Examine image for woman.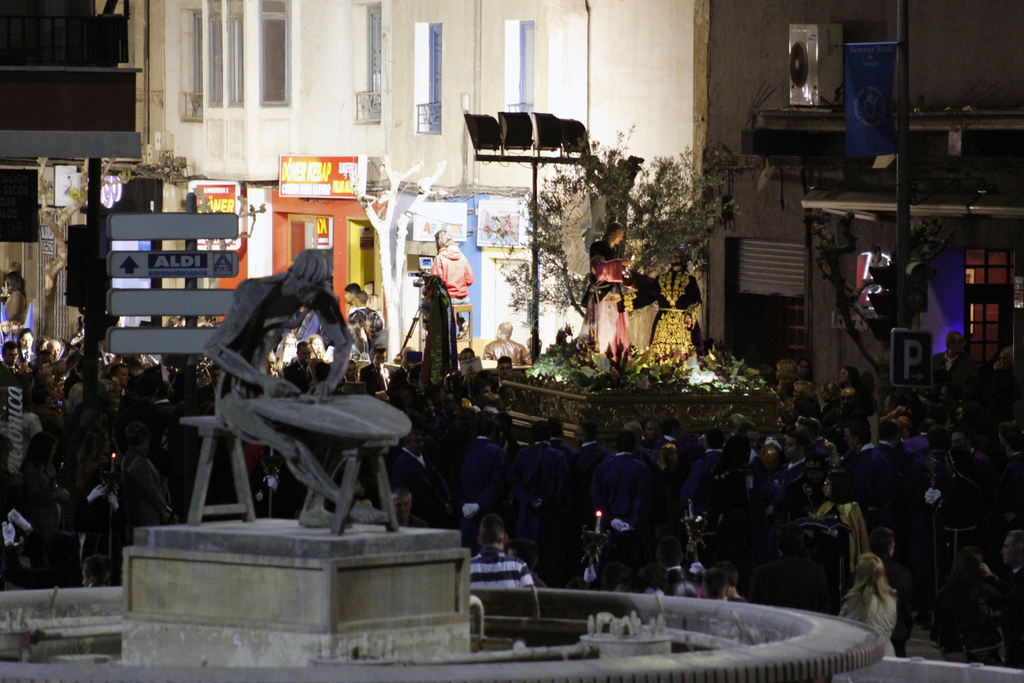
Examination result: crop(851, 545, 915, 651).
